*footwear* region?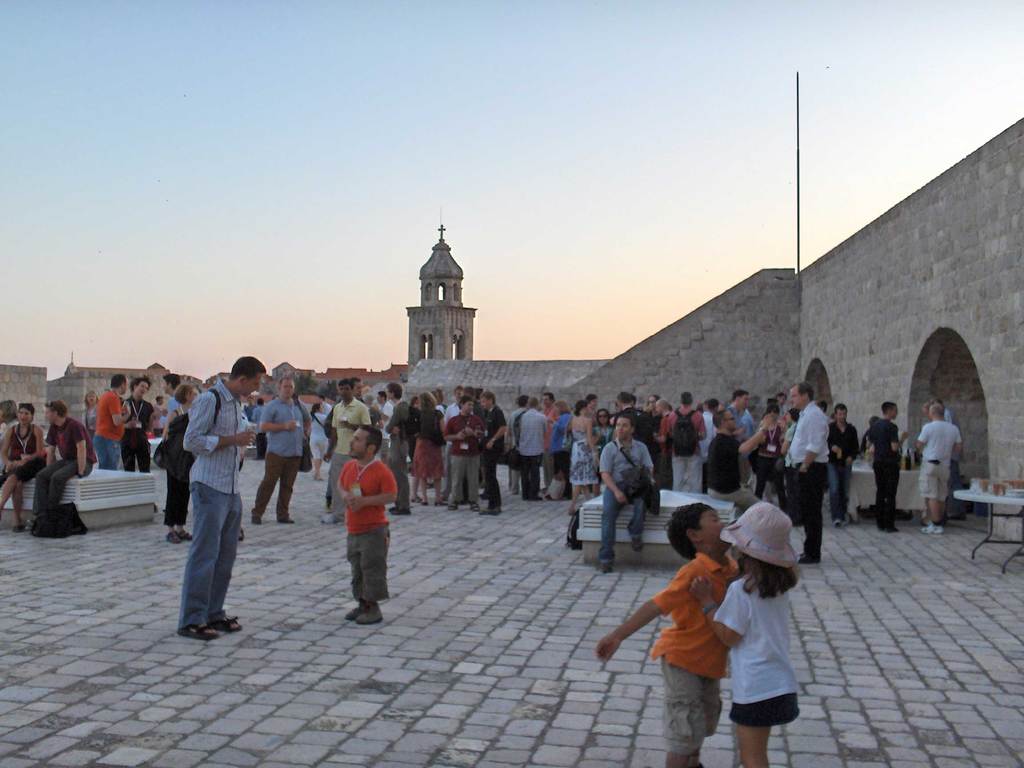
l=321, t=511, r=339, b=525
